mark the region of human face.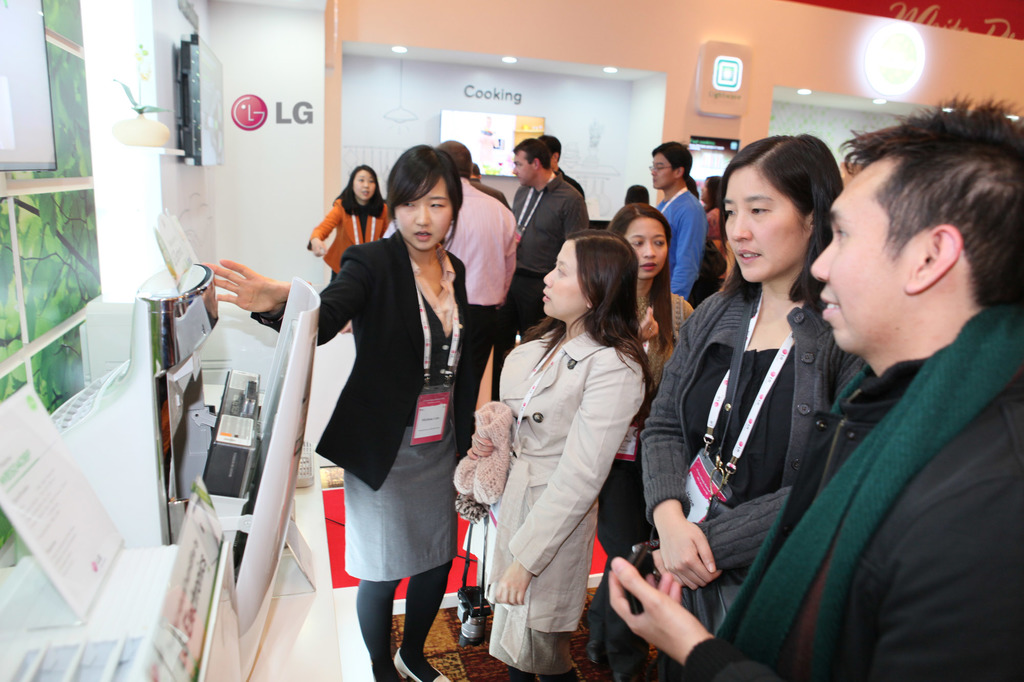
Region: {"left": 808, "top": 176, "right": 903, "bottom": 351}.
